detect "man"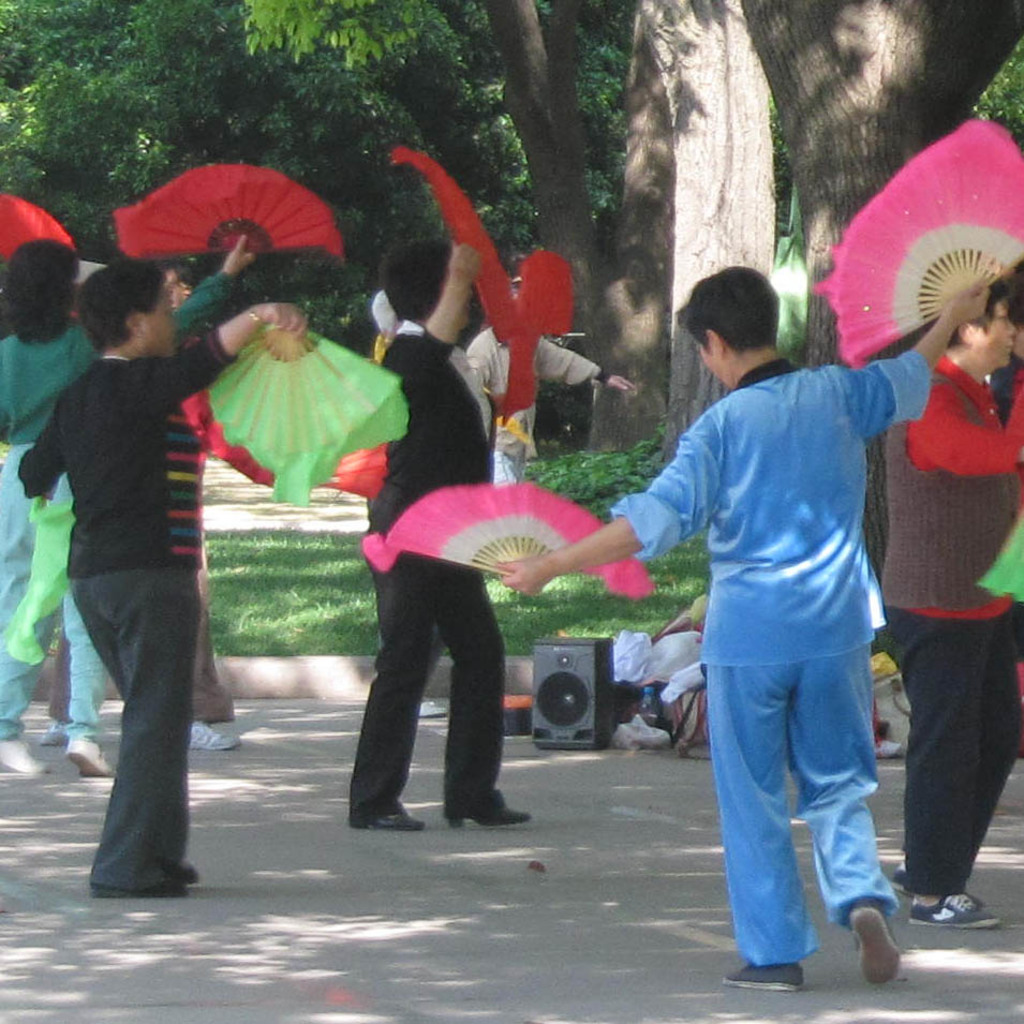
box(18, 263, 310, 903)
